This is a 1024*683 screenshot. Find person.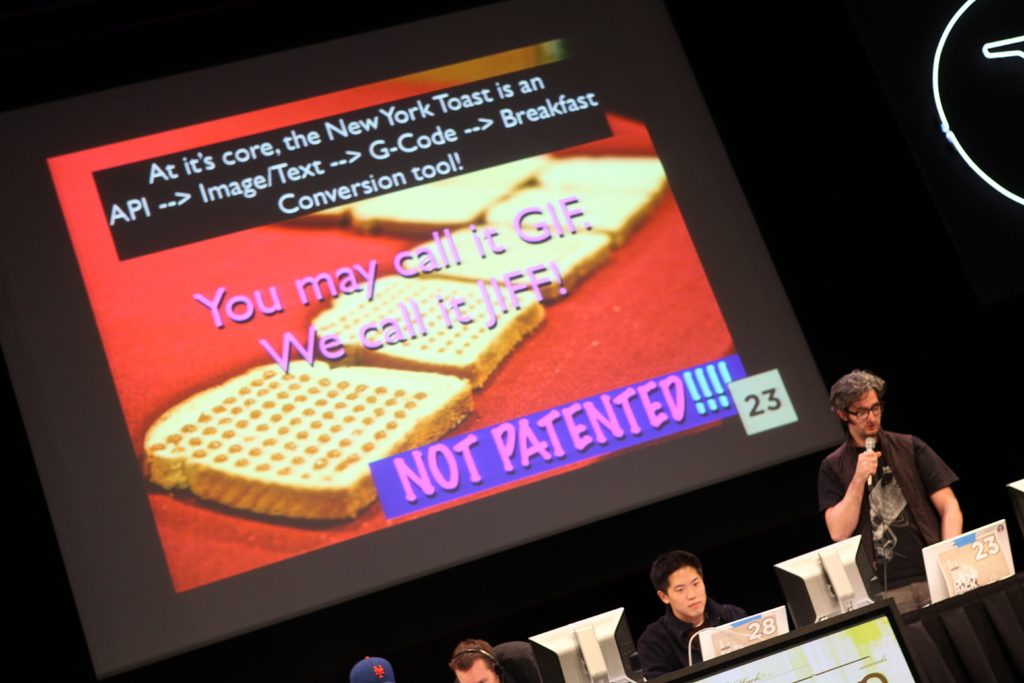
Bounding box: x1=355, y1=656, x2=398, y2=682.
